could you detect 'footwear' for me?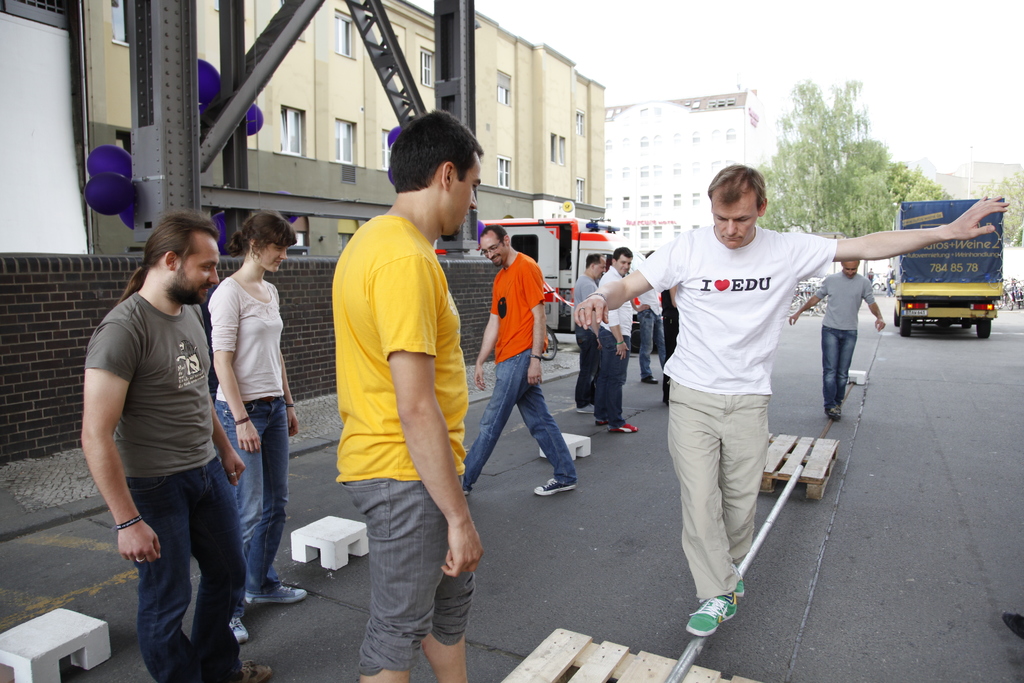
Detection result: box=[232, 659, 278, 682].
